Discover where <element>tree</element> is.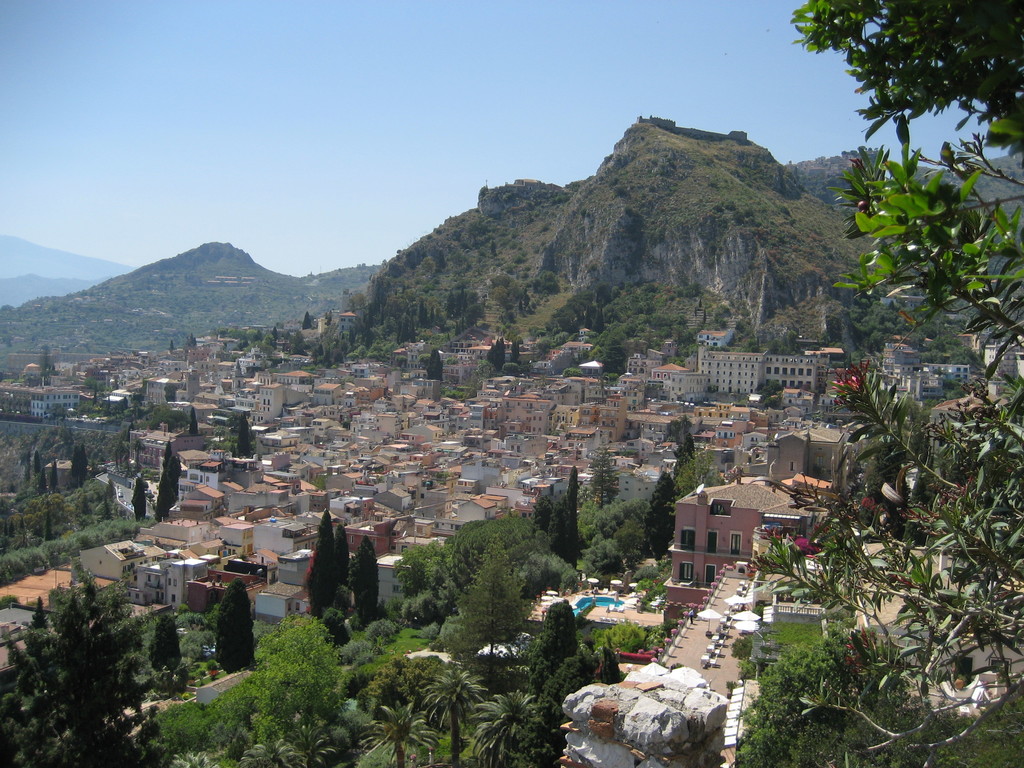
Discovered at 148 627 194 683.
